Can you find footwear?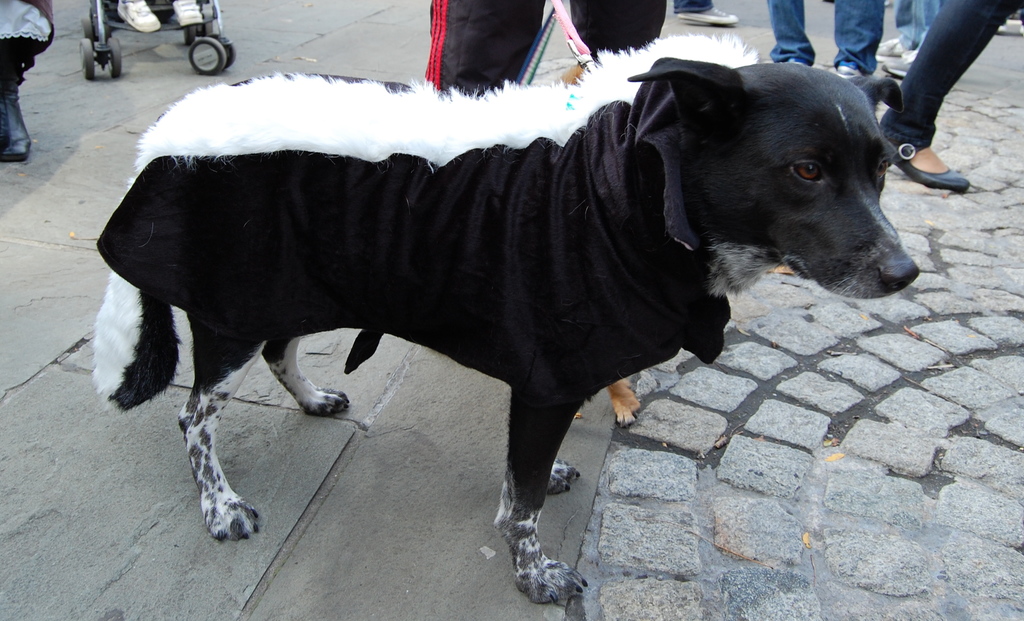
Yes, bounding box: 881:54:915:79.
